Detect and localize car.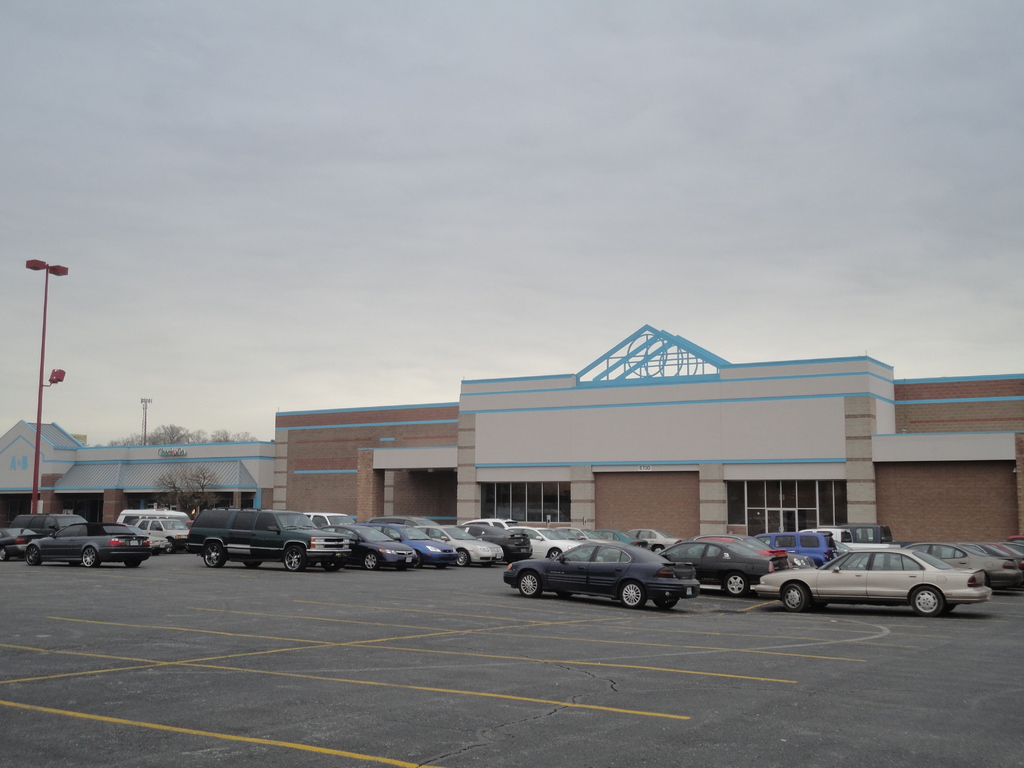
Localized at left=659, top=536, right=794, bottom=598.
